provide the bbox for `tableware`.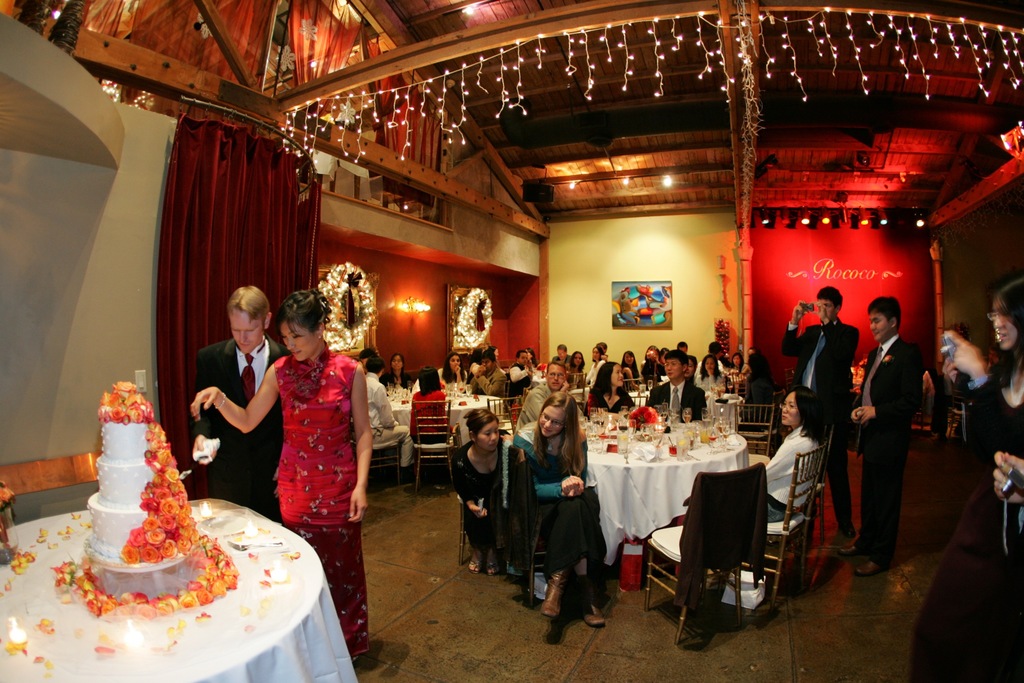
[719, 383, 725, 397].
